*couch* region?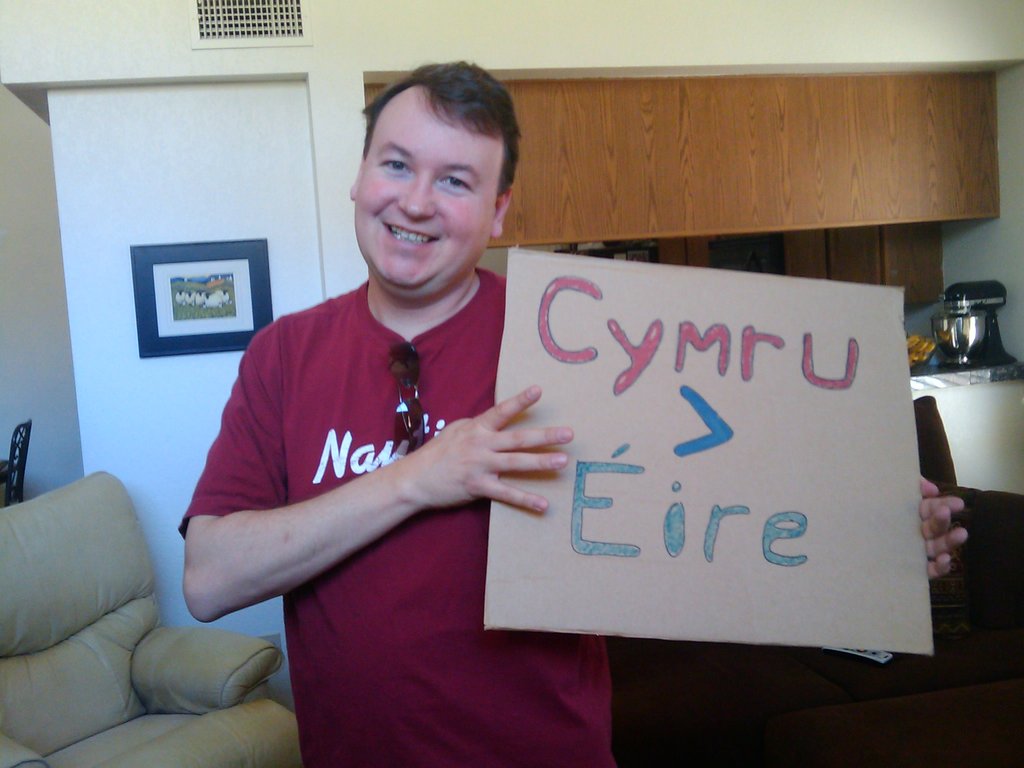
[left=0, top=449, right=297, bottom=767]
